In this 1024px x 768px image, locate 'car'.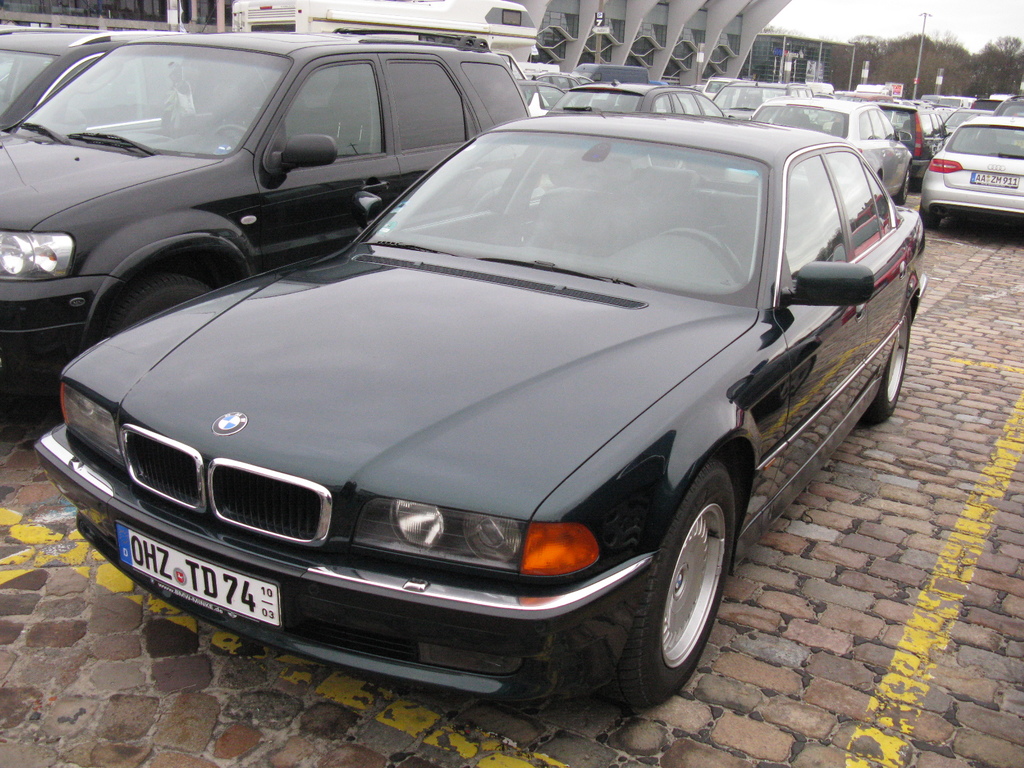
Bounding box: (x1=705, y1=77, x2=817, y2=125).
